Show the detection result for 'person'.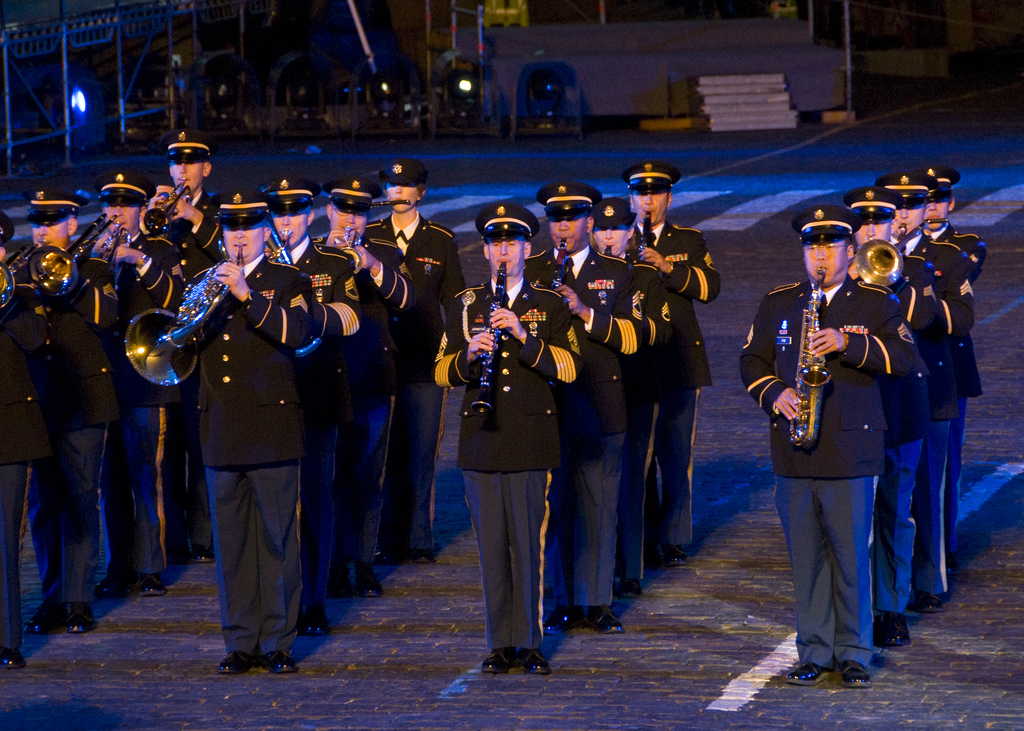
(262,175,364,639).
